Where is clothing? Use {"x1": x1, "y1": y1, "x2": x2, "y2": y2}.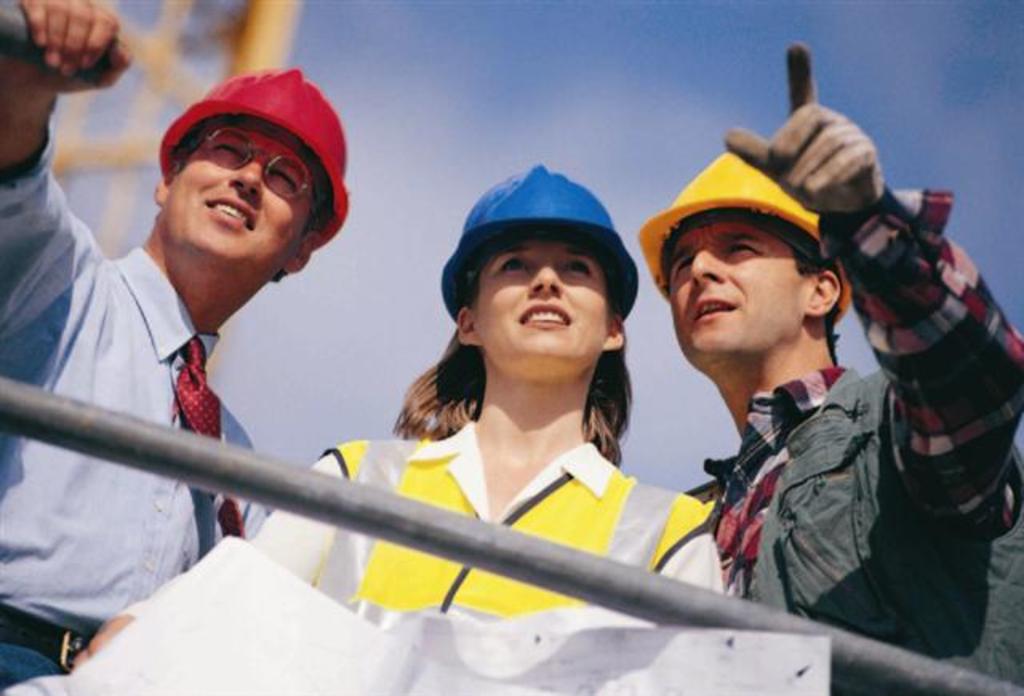
{"x1": 707, "y1": 187, "x2": 1022, "y2": 694}.
